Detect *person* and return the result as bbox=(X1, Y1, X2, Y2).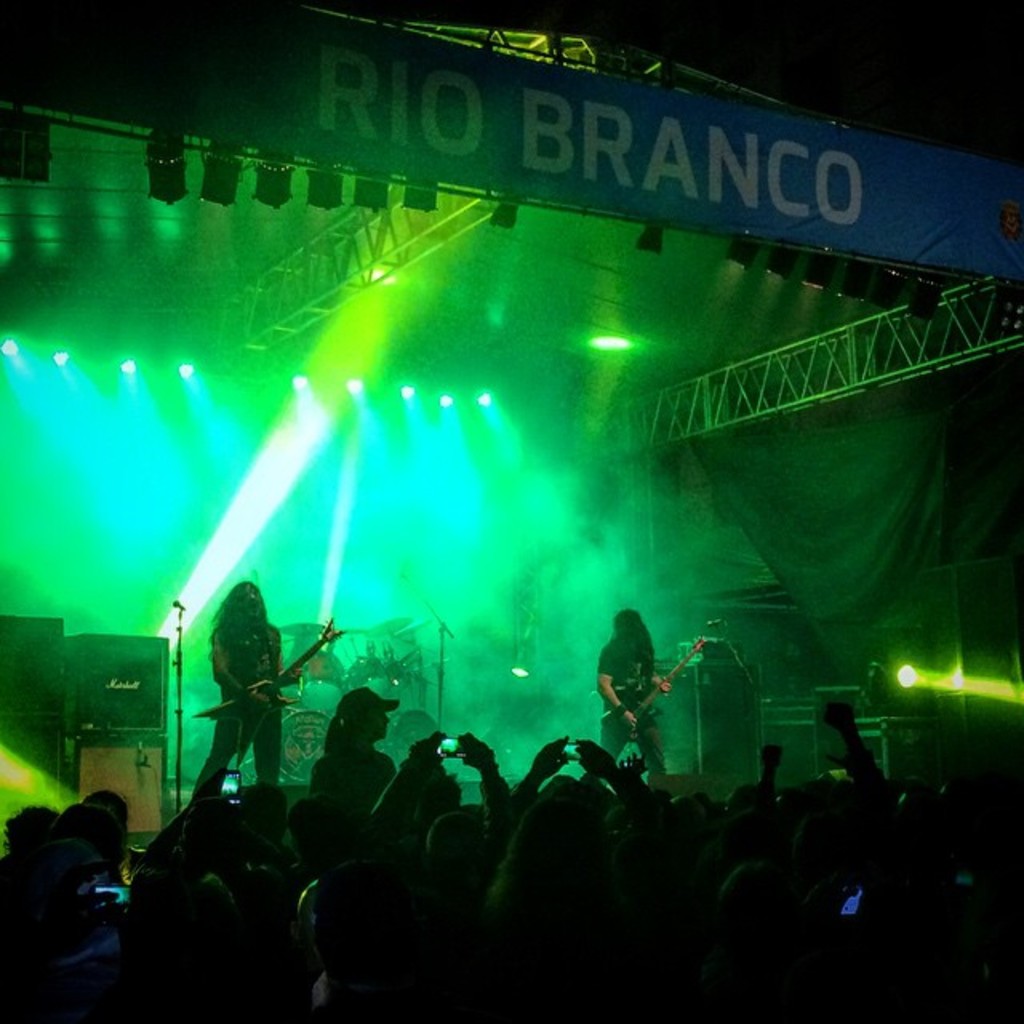
bbox=(202, 587, 282, 795).
